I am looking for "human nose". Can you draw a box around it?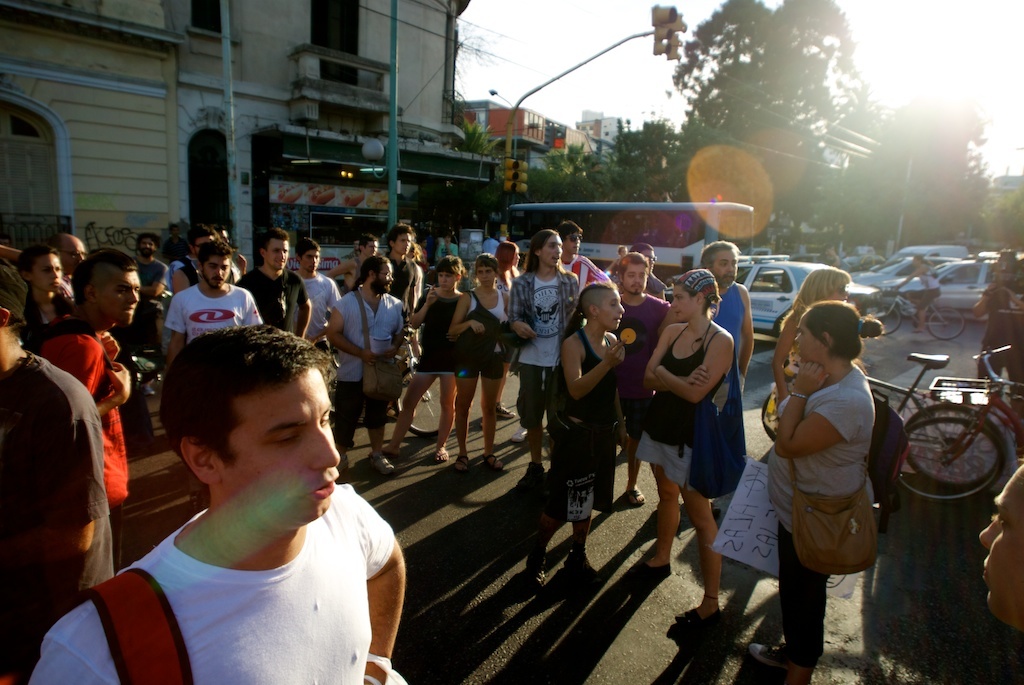
Sure, the bounding box is {"x1": 308, "y1": 422, "x2": 341, "y2": 472}.
